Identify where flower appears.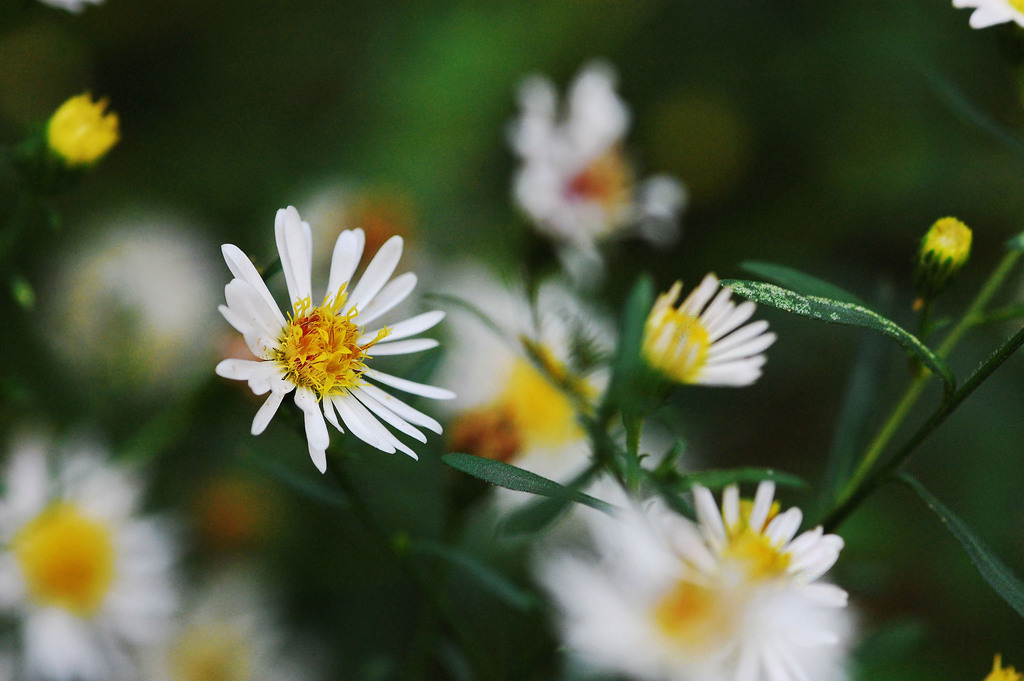
Appears at <bbox>536, 470, 808, 680</bbox>.
